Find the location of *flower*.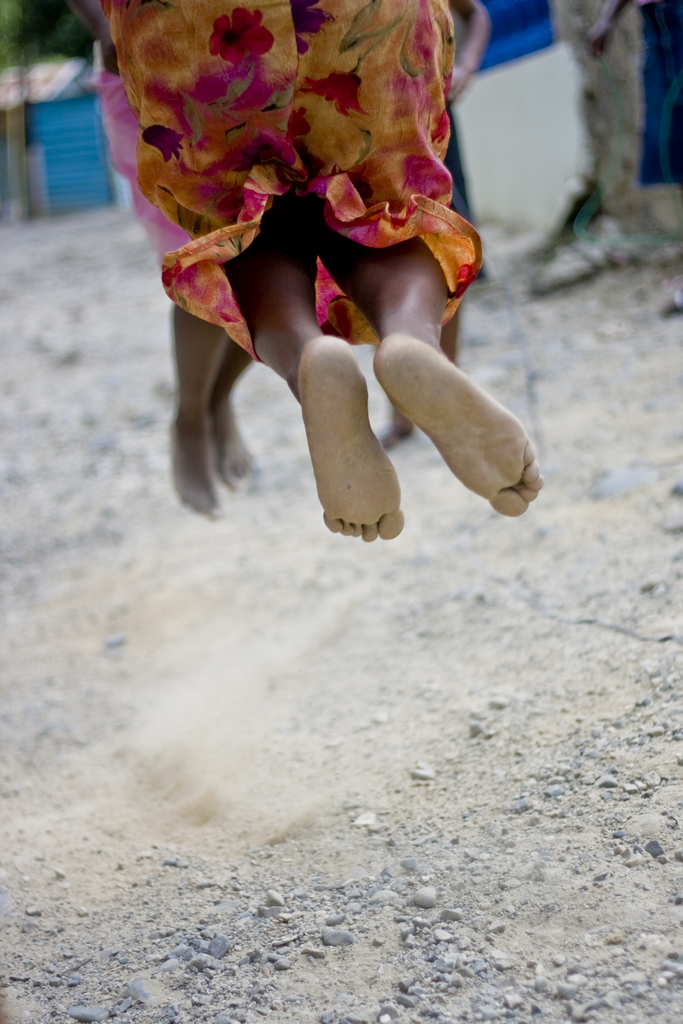
Location: pyautogui.locateOnScreen(136, 120, 186, 158).
